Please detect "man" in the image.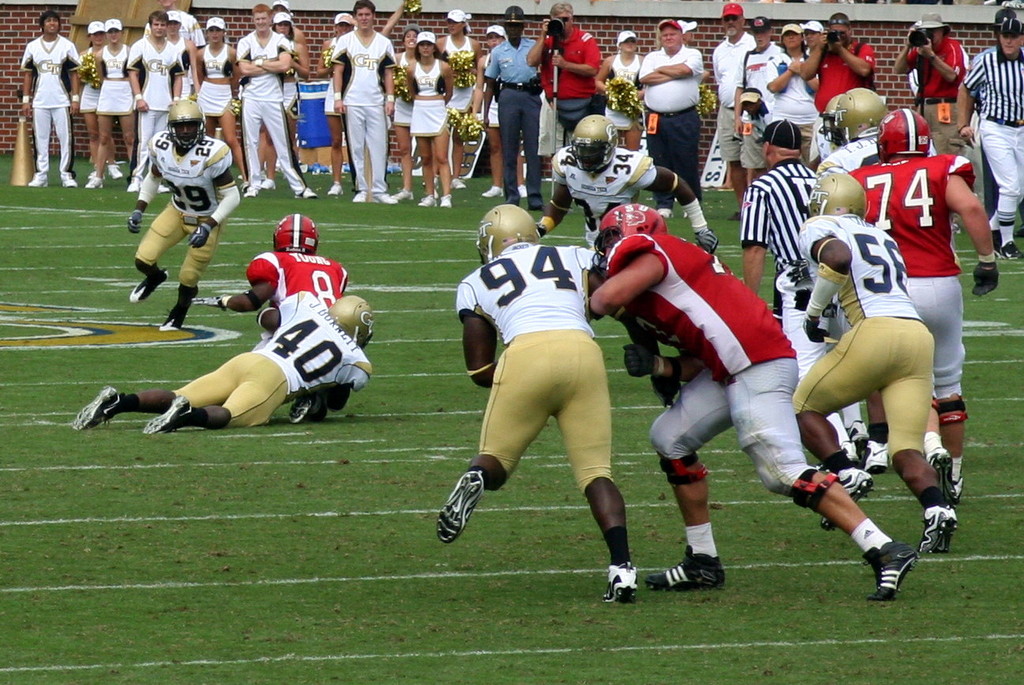
region(626, 4, 710, 216).
